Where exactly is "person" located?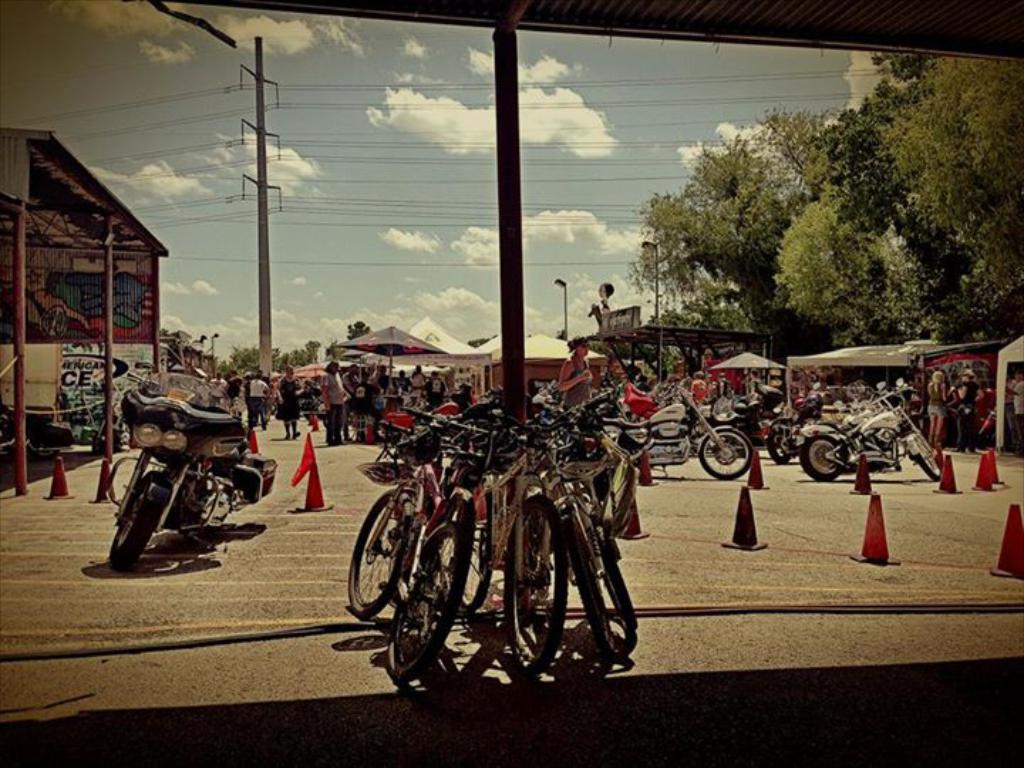
Its bounding box is 273/360/306/441.
